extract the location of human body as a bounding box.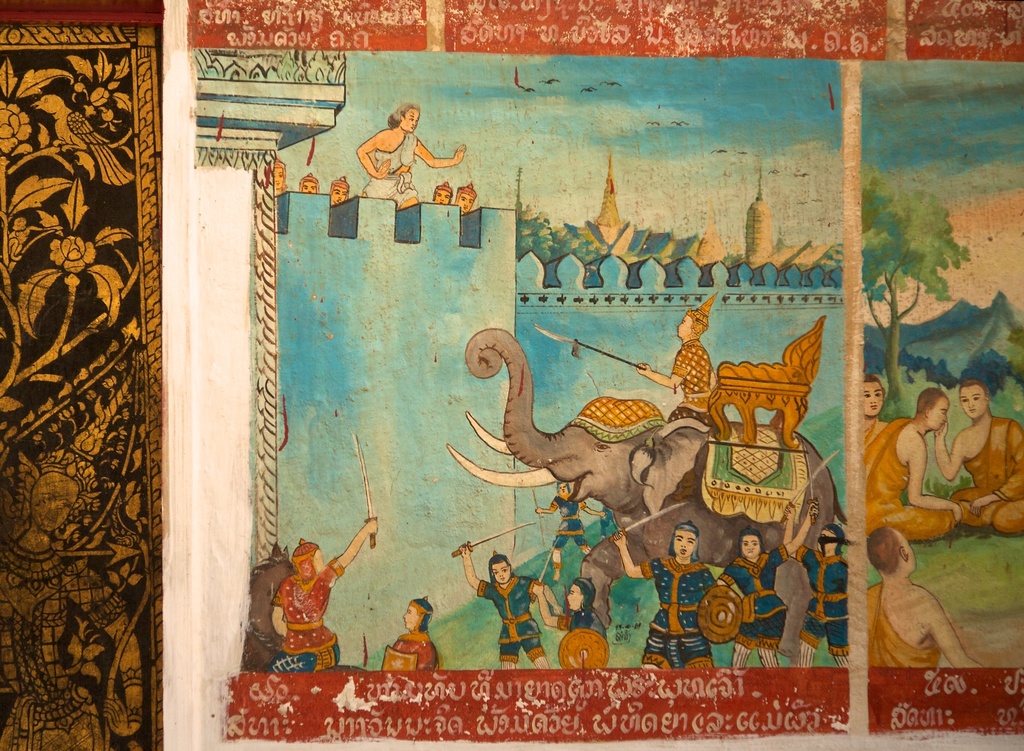
box(394, 630, 451, 669).
